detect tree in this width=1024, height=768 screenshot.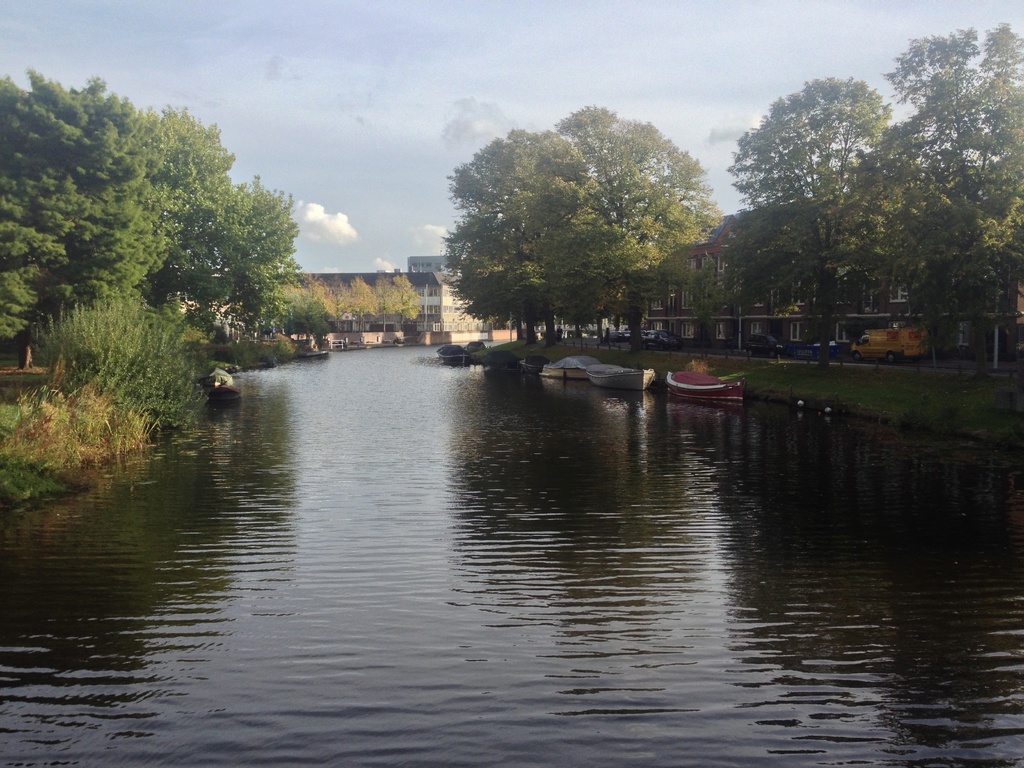
Detection: crop(330, 269, 351, 328).
